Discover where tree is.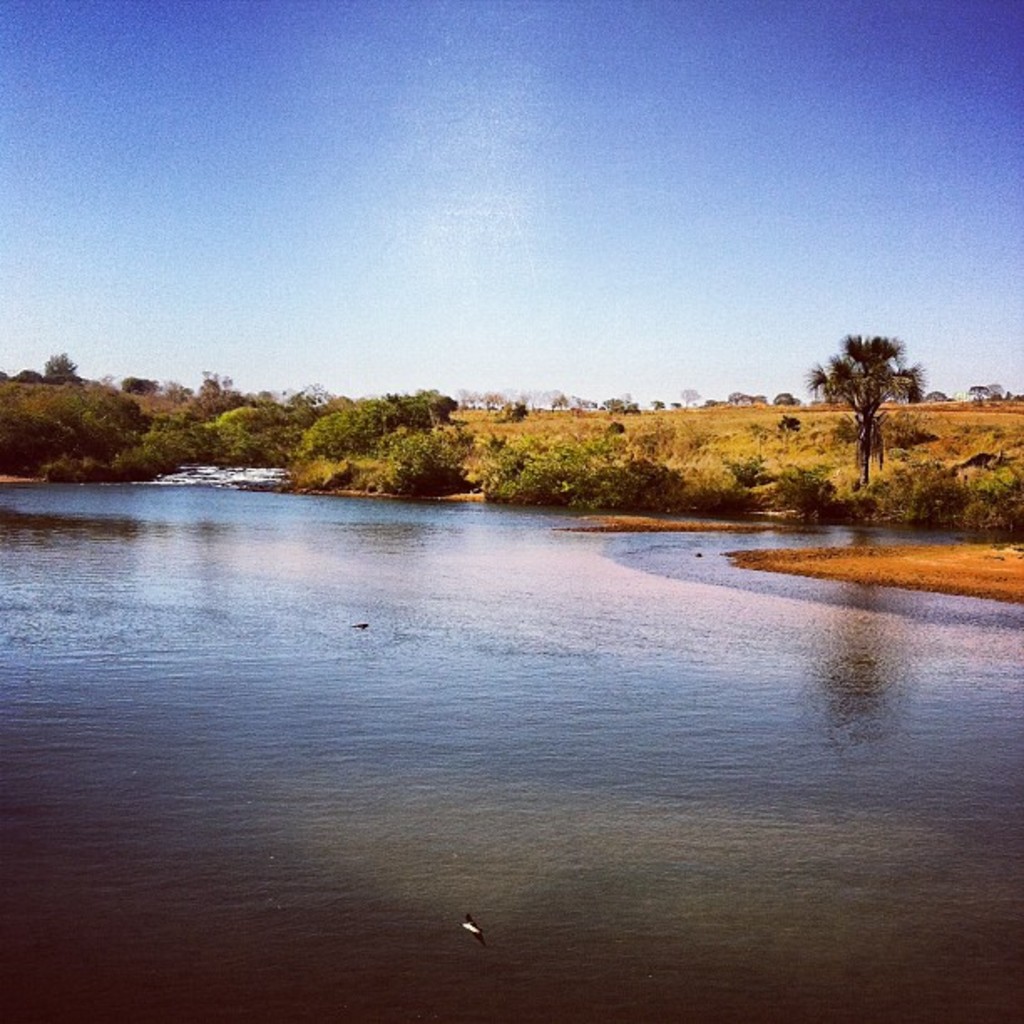
Discovered at box(842, 298, 947, 463).
